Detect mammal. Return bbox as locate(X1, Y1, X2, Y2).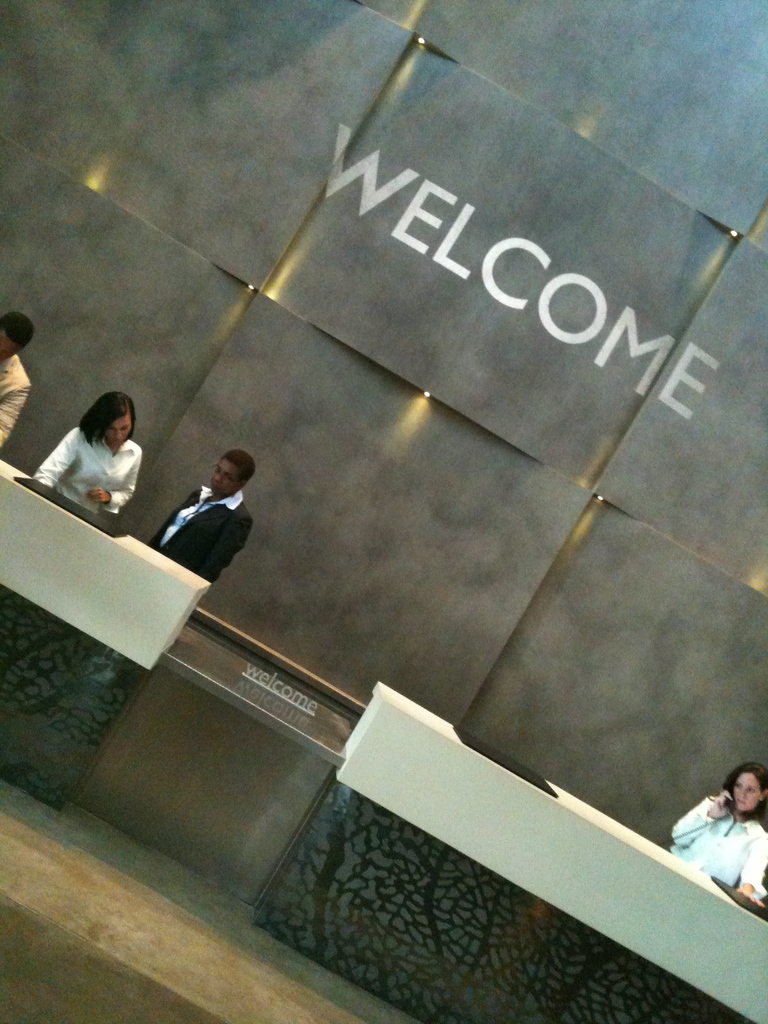
locate(668, 759, 767, 902).
